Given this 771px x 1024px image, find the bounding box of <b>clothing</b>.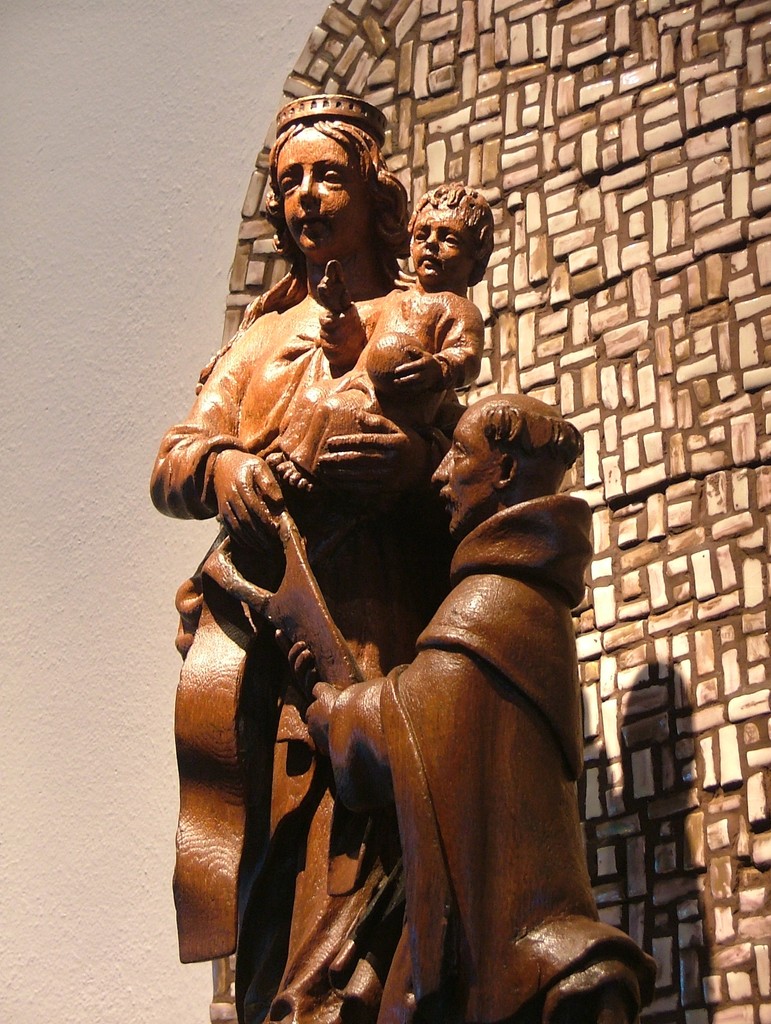
rect(129, 282, 485, 960).
